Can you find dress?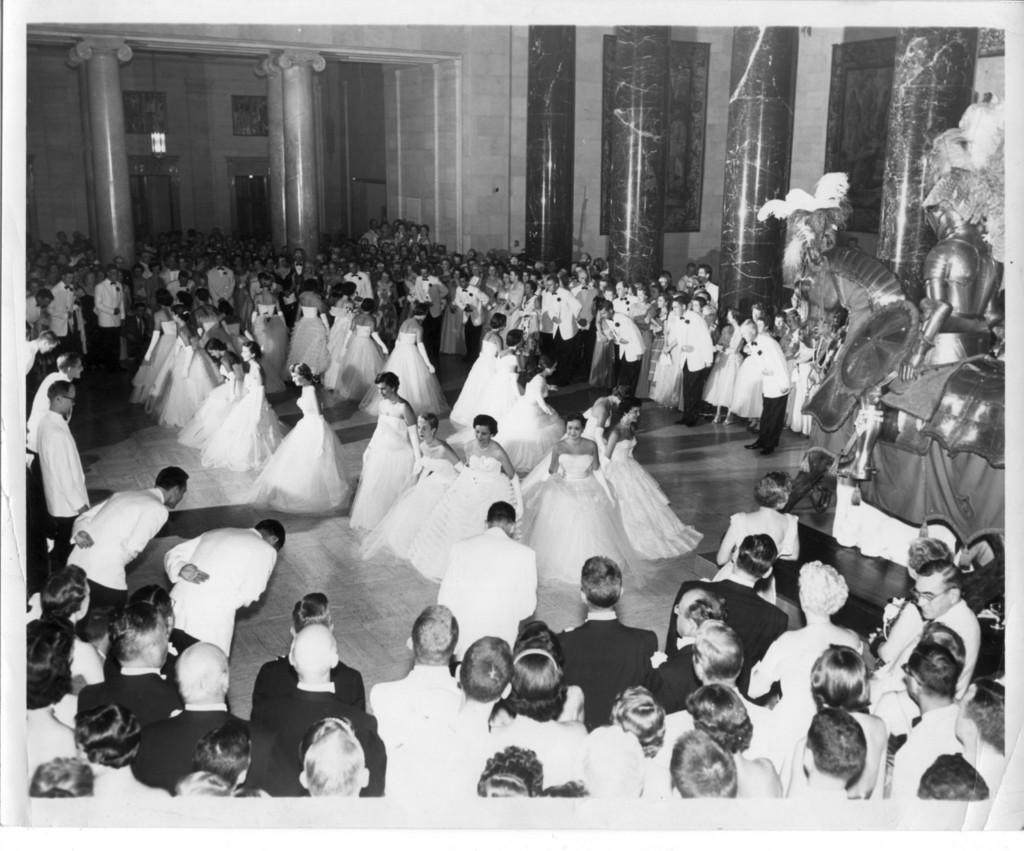
Yes, bounding box: 80,284,99,349.
